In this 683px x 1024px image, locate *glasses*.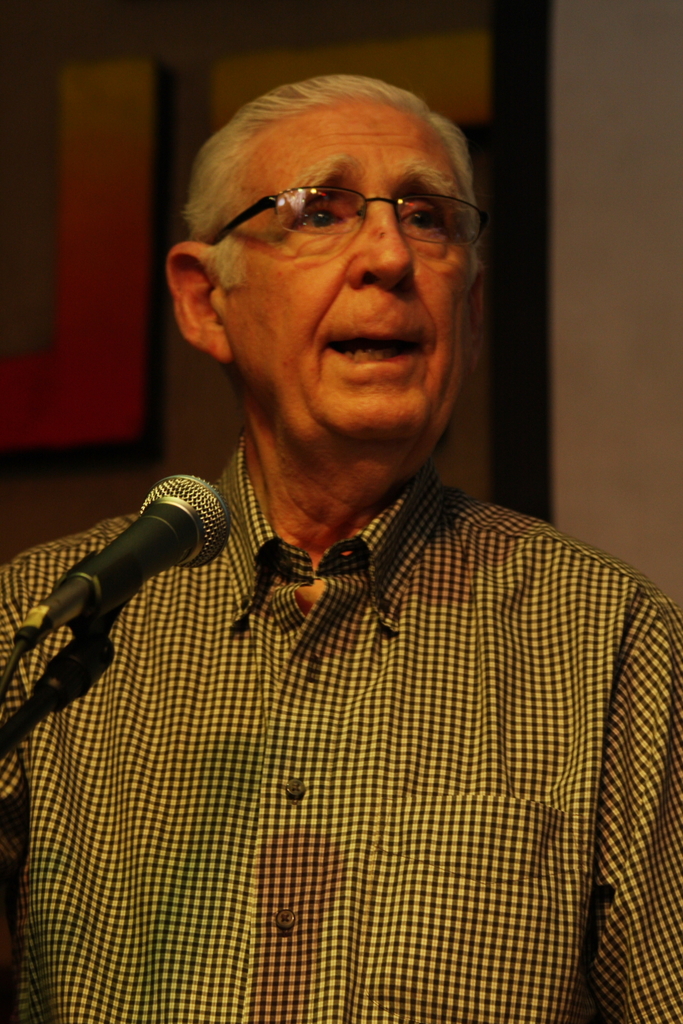
Bounding box: rect(244, 154, 483, 265).
